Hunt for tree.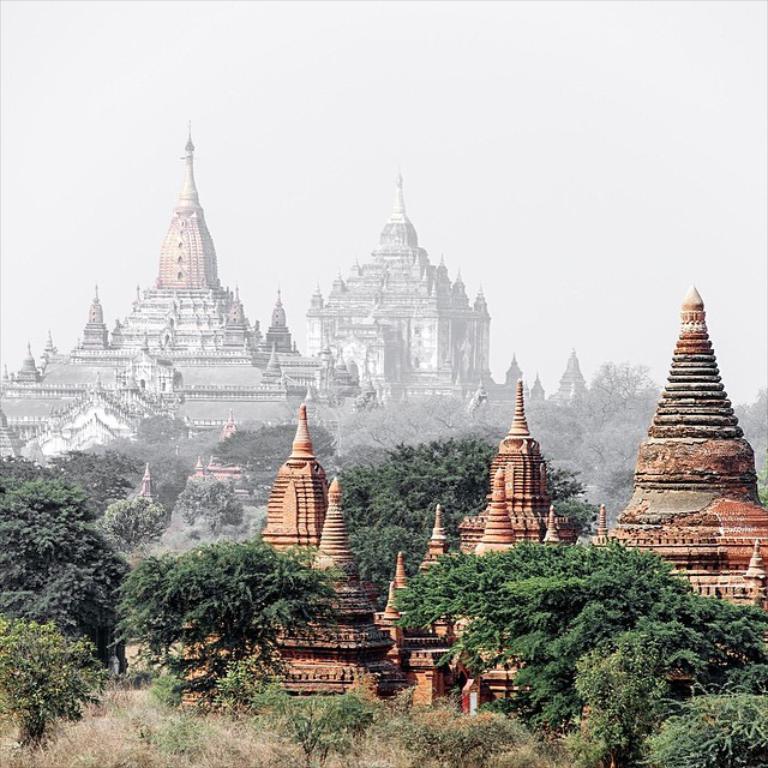
Hunted down at <region>330, 418, 606, 584</region>.
